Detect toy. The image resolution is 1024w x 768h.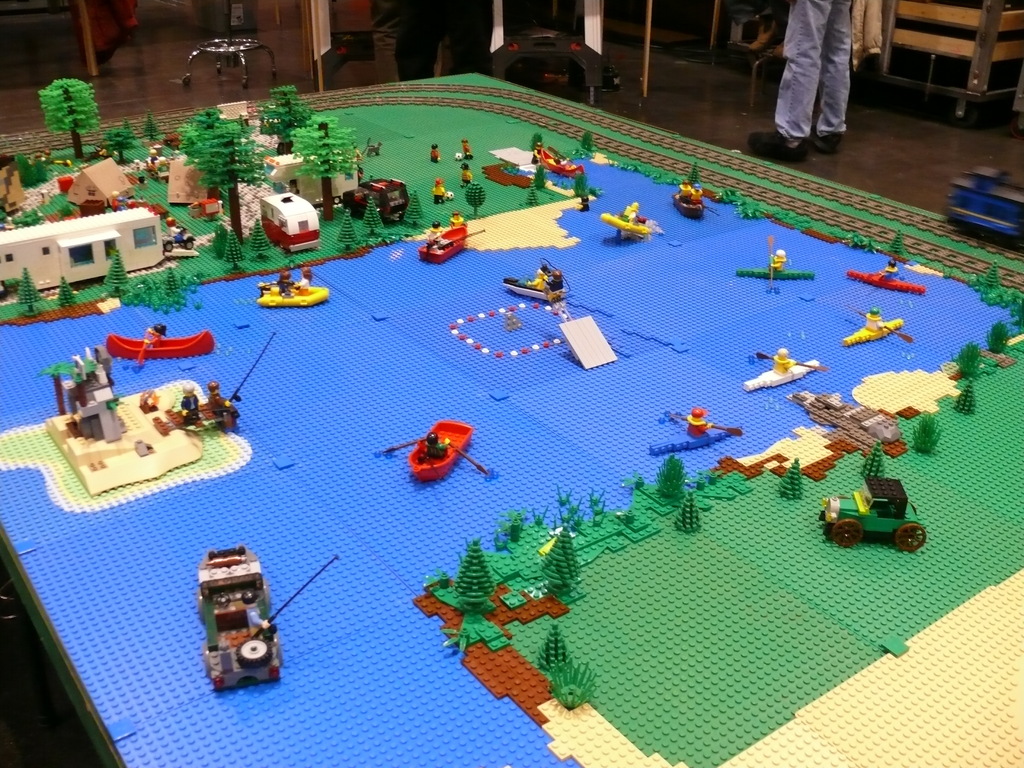
(left=724, top=241, right=822, bottom=294).
